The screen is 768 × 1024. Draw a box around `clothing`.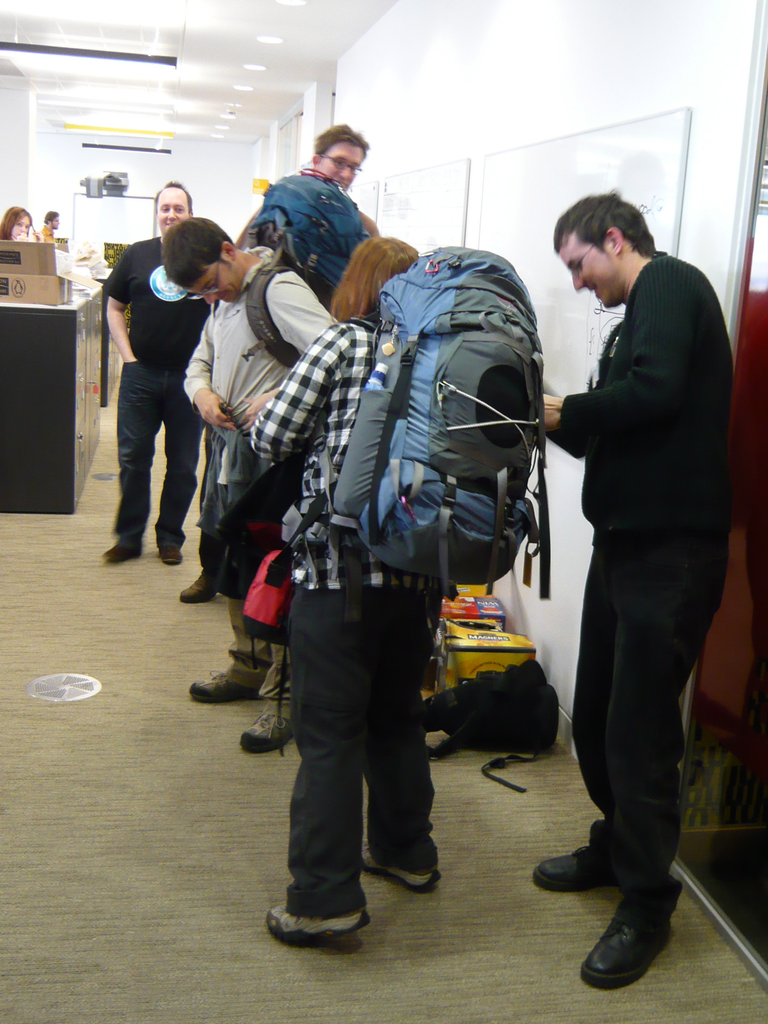
[193,255,338,680].
